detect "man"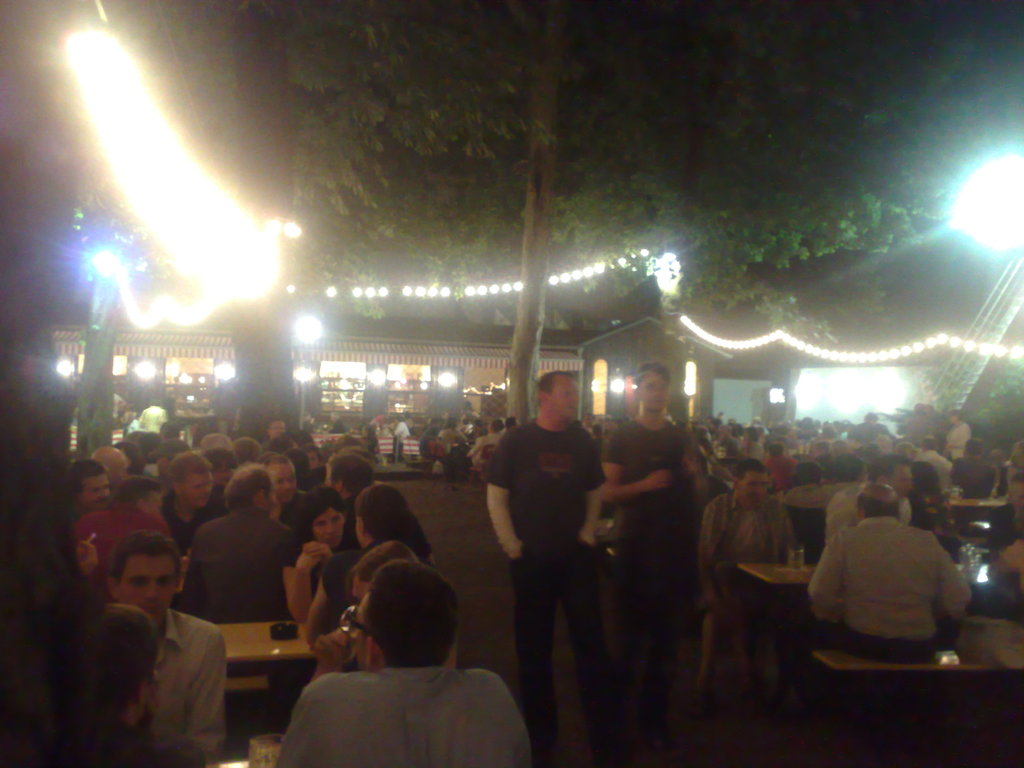
817/457/918/566
